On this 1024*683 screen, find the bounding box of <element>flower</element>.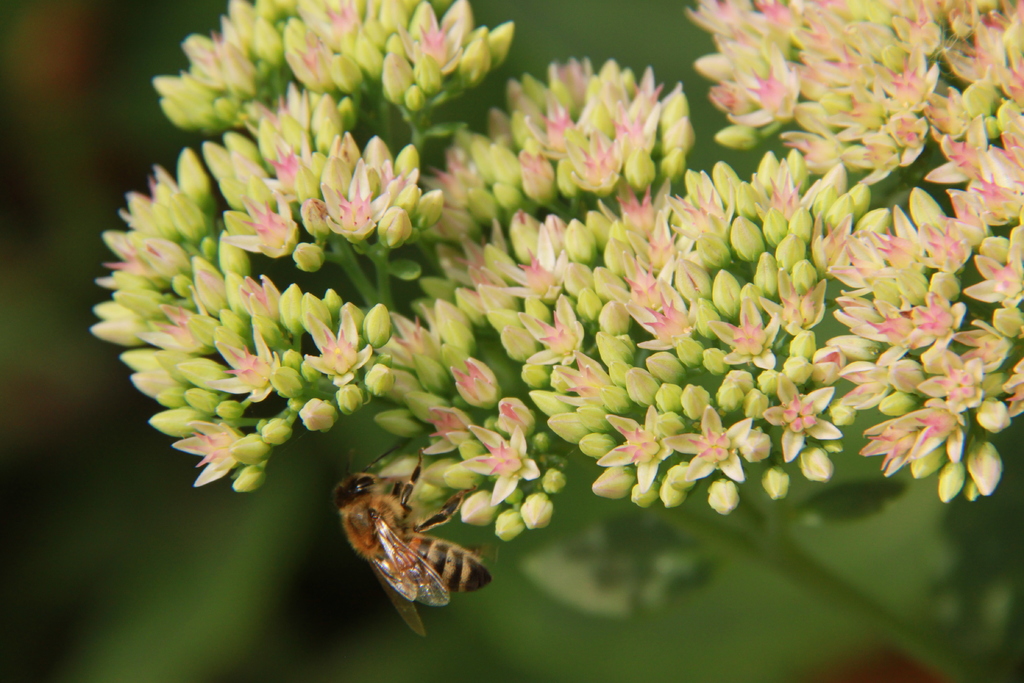
Bounding box: <bbox>623, 278, 703, 350</bbox>.
